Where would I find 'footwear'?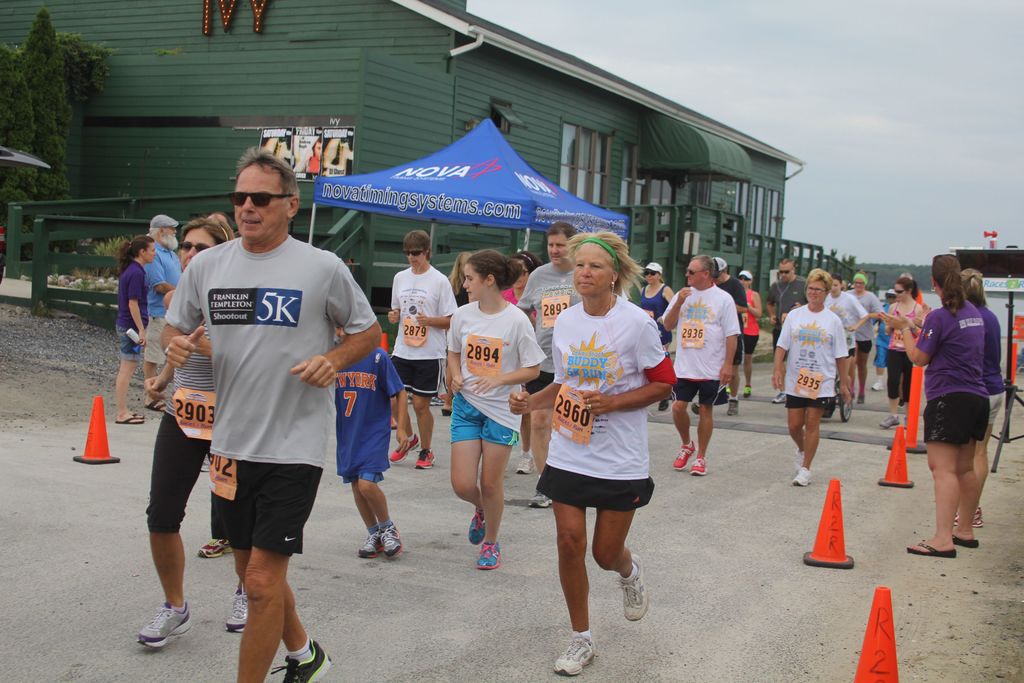
At 676, 439, 698, 473.
